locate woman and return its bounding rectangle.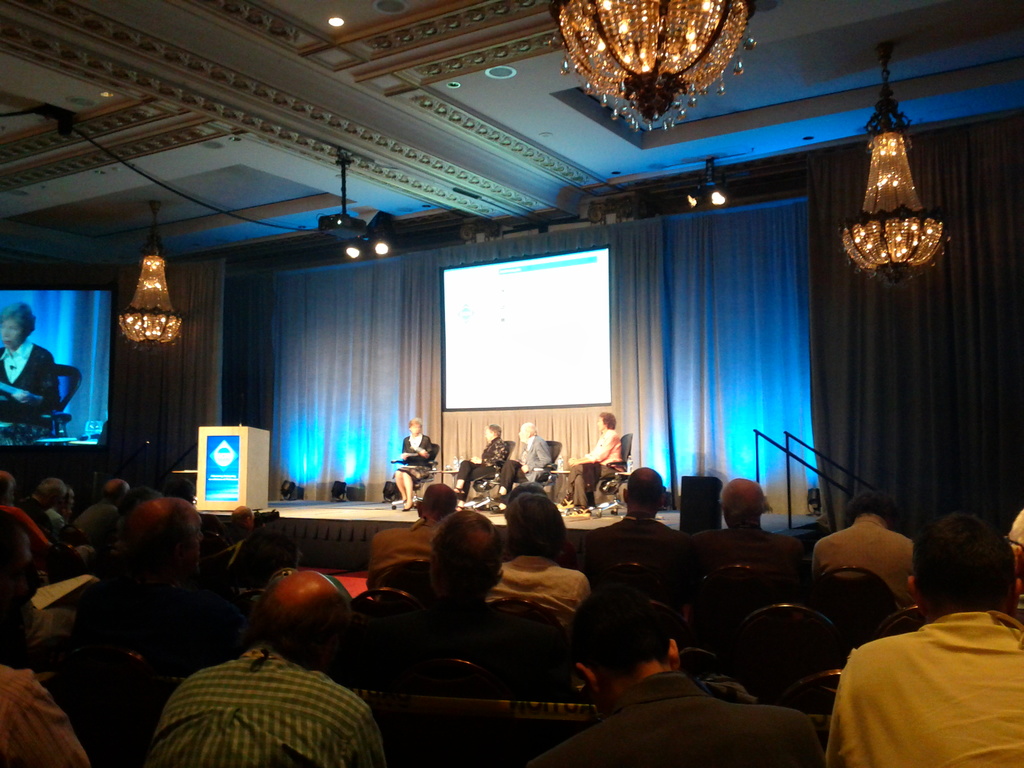
<region>452, 419, 511, 502</region>.
